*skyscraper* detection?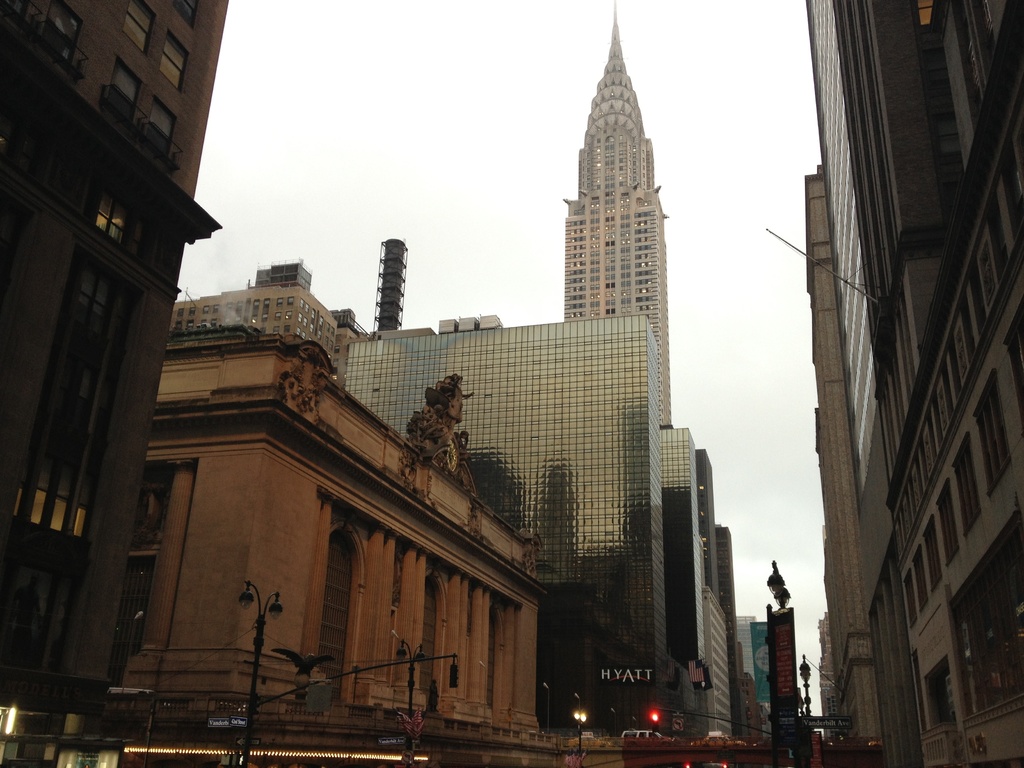
[left=327, top=227, right=667, bottom=742]
